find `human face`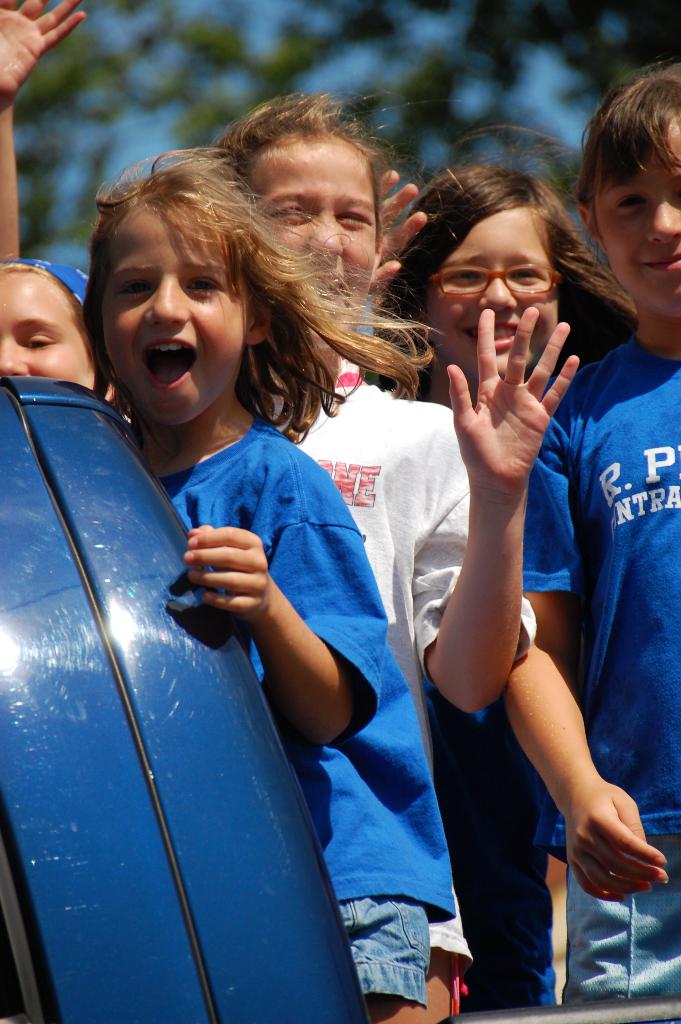
l=425, t=202, r=558, b=381
